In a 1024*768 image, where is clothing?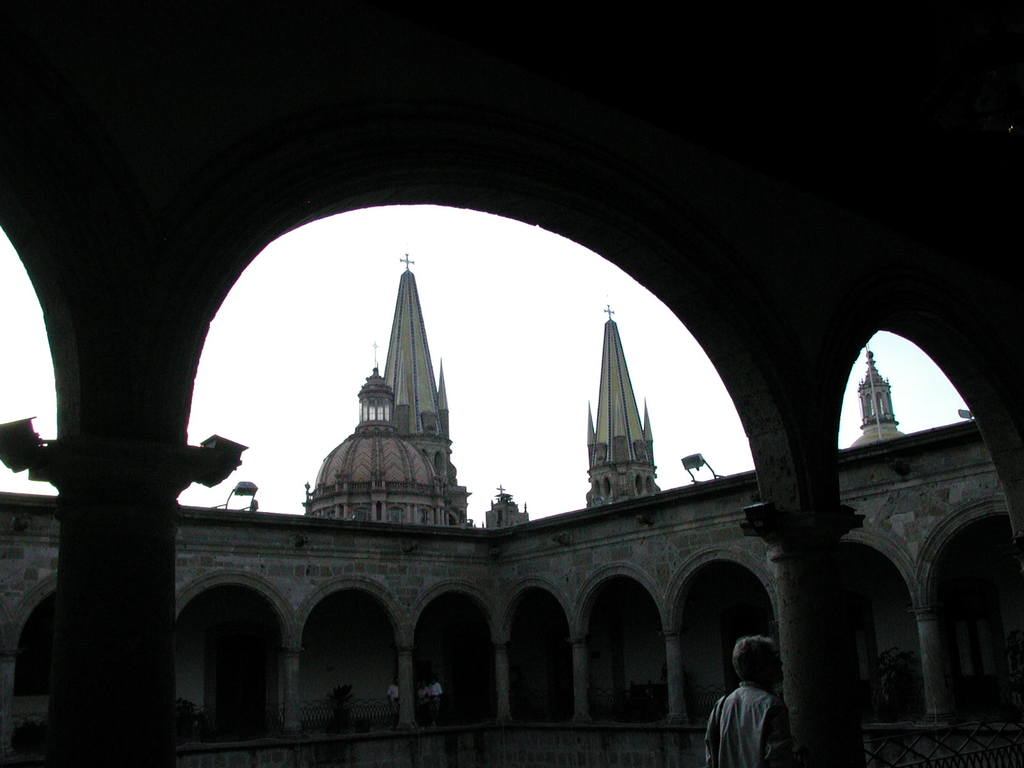
pyautogui.locateOnScreen(716, 671, 806, 762).
